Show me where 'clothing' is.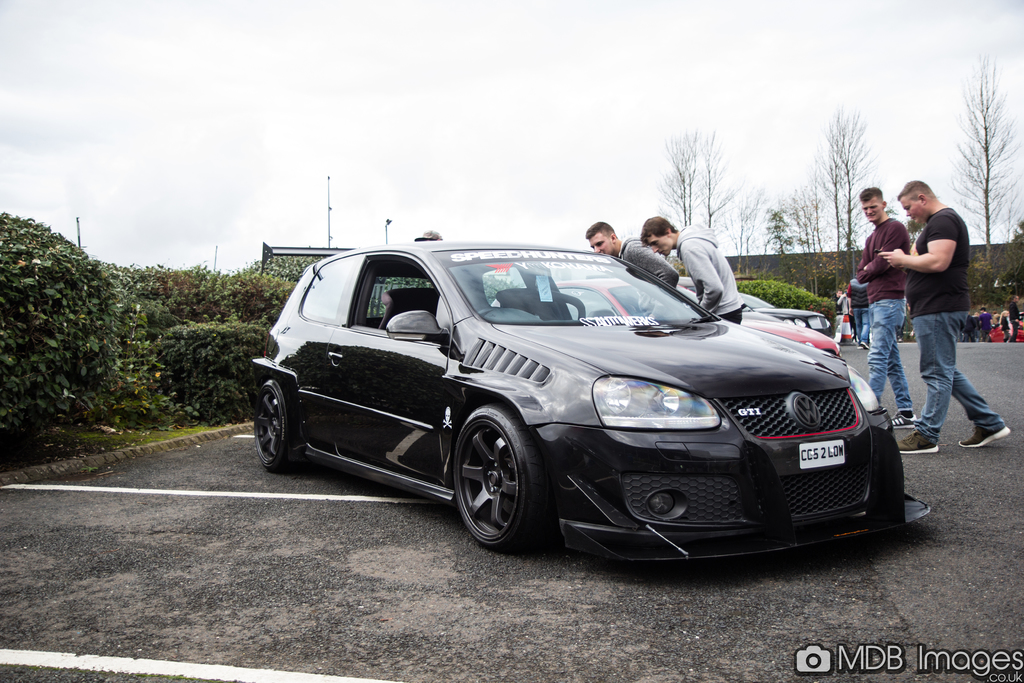
'clothing' is at [x1=674, y1=230, x2=744, y2=325].
